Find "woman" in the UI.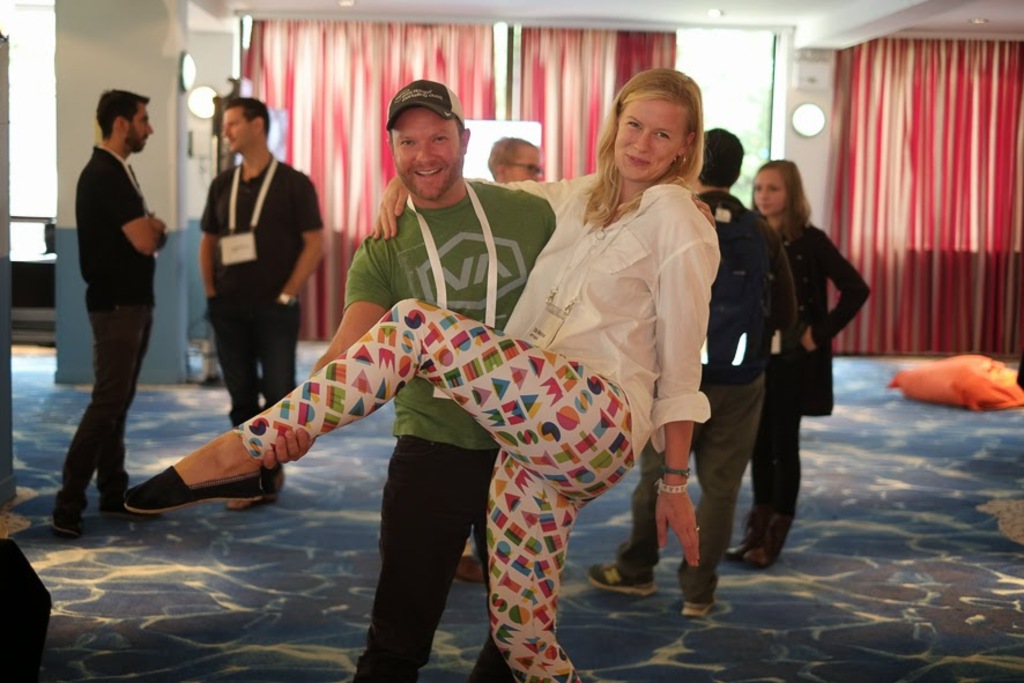
UI element at rect(123, 61, 712, 682).
